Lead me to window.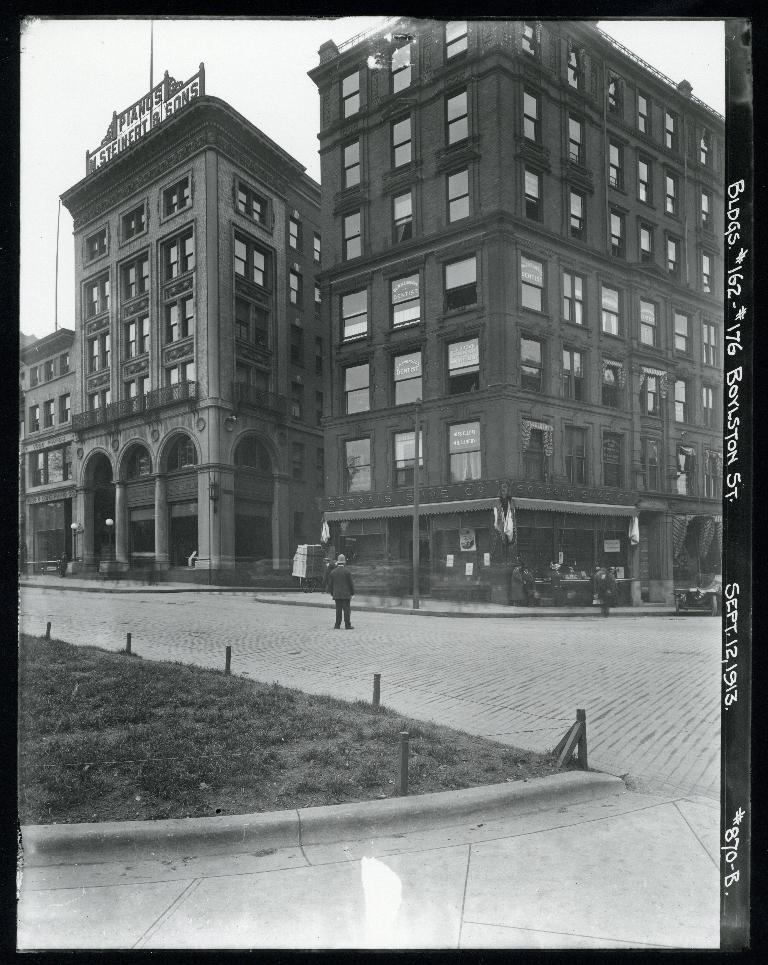
Lead to <box>292,382,301,420</box>.
